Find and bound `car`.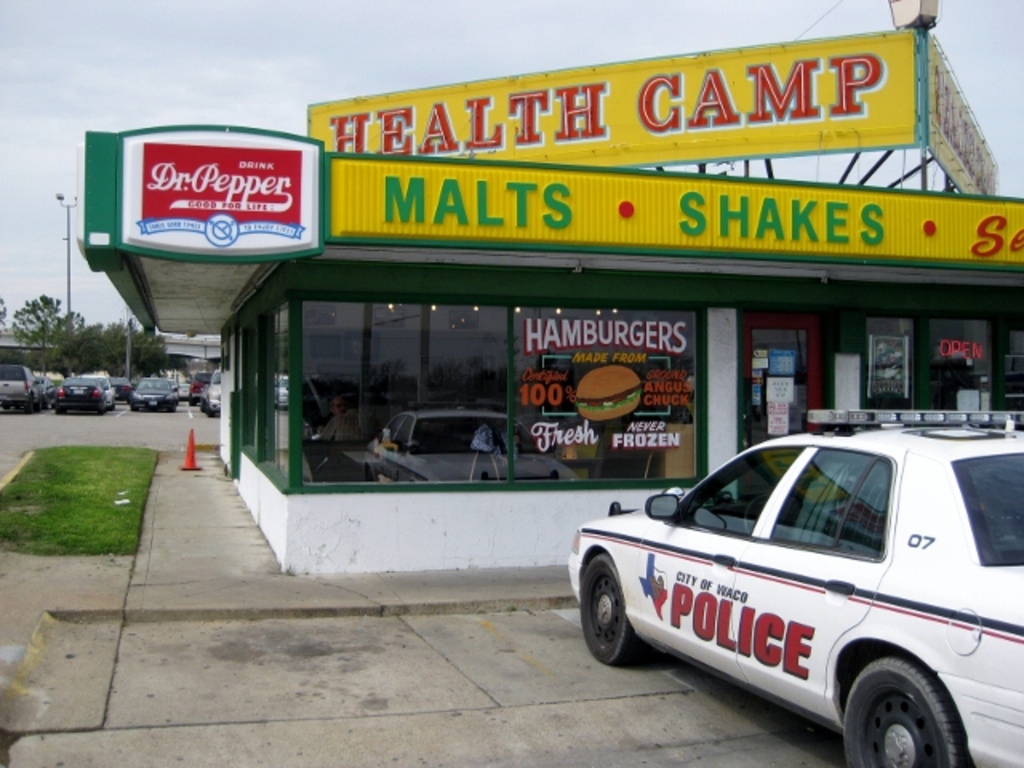
Bound: box(50, 370, 115, 416).
